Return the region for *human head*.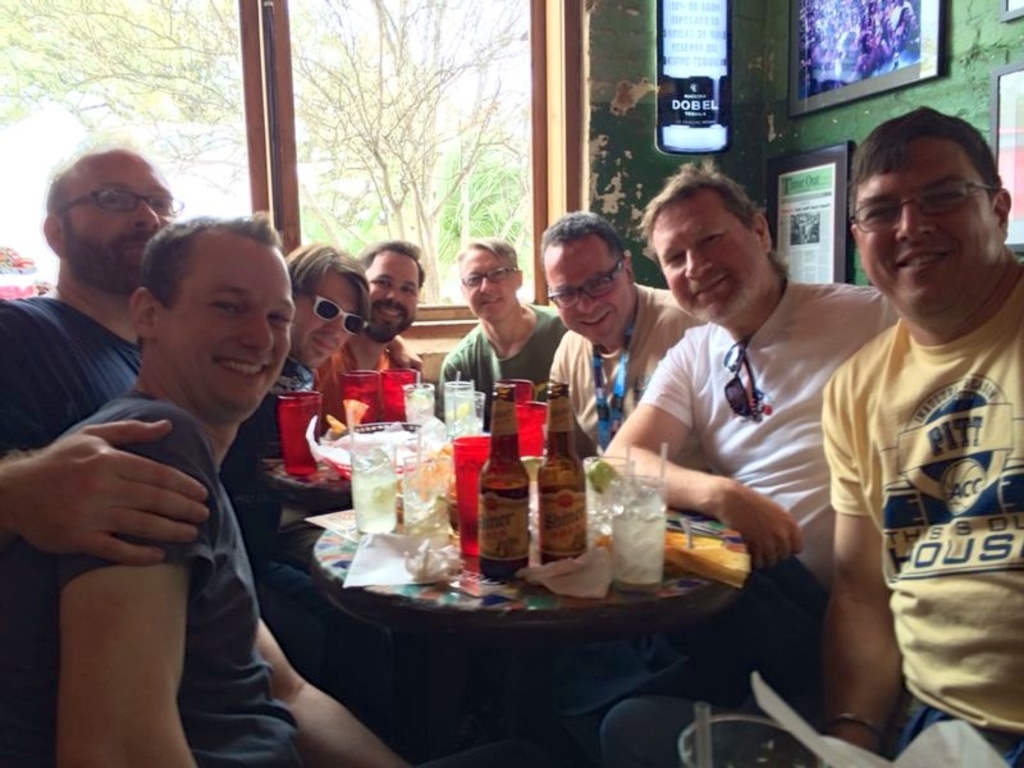
<bbox>40, 147, 179, 296</bbox>.
